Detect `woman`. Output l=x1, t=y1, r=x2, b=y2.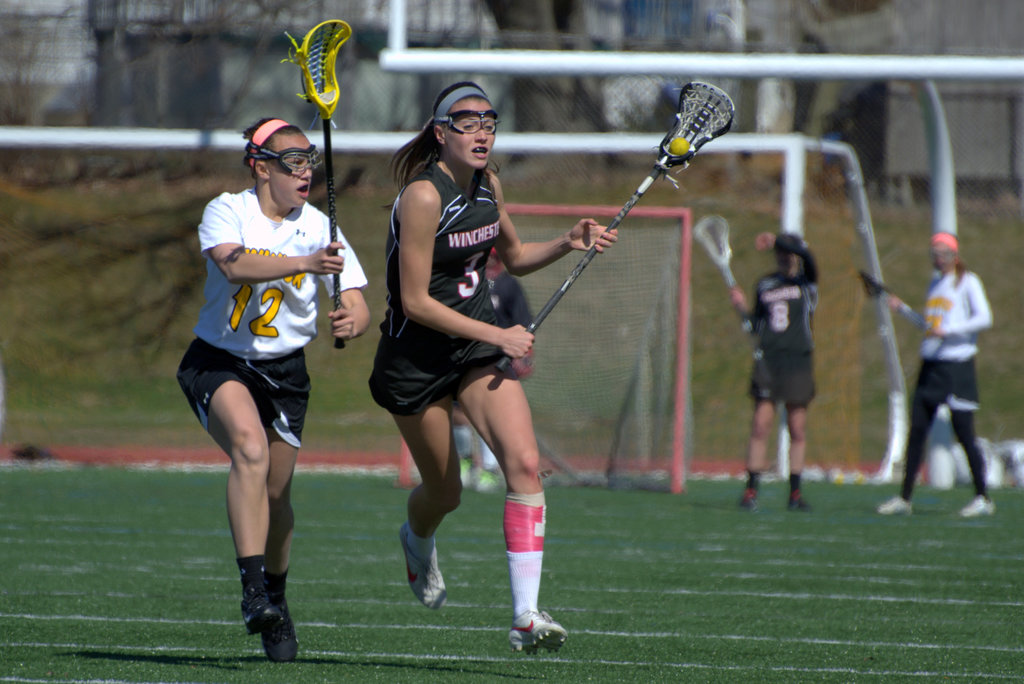
l=179, t=115, r=376, b=662.
